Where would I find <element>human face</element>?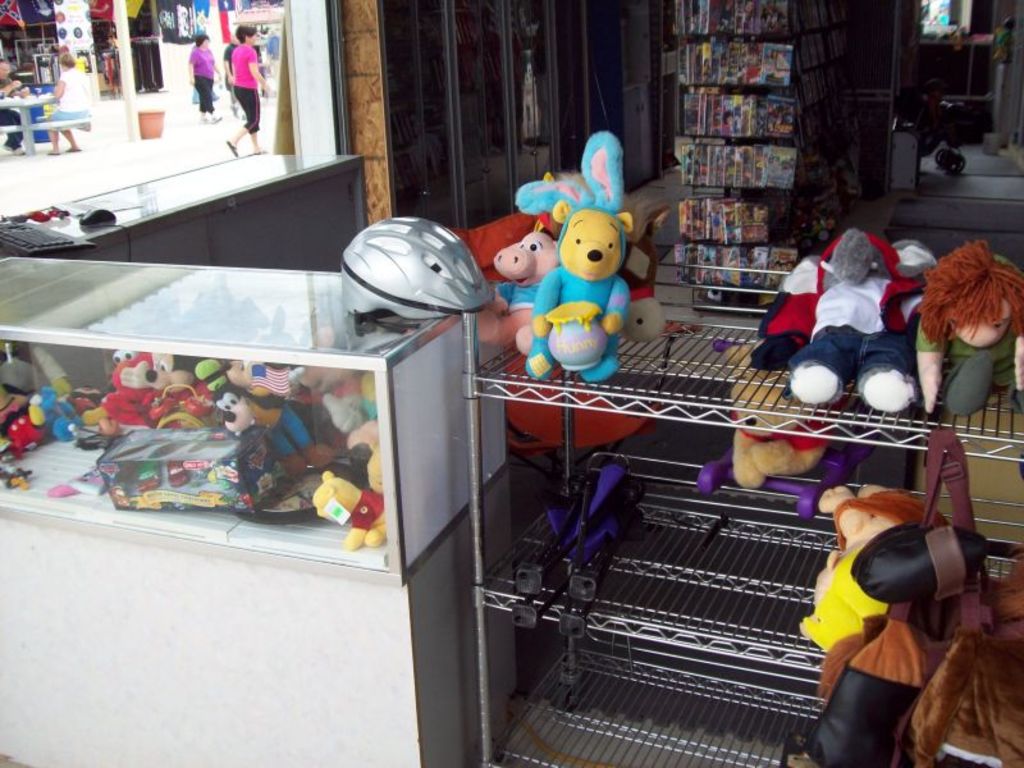
At [0, 64, 10, 78].
